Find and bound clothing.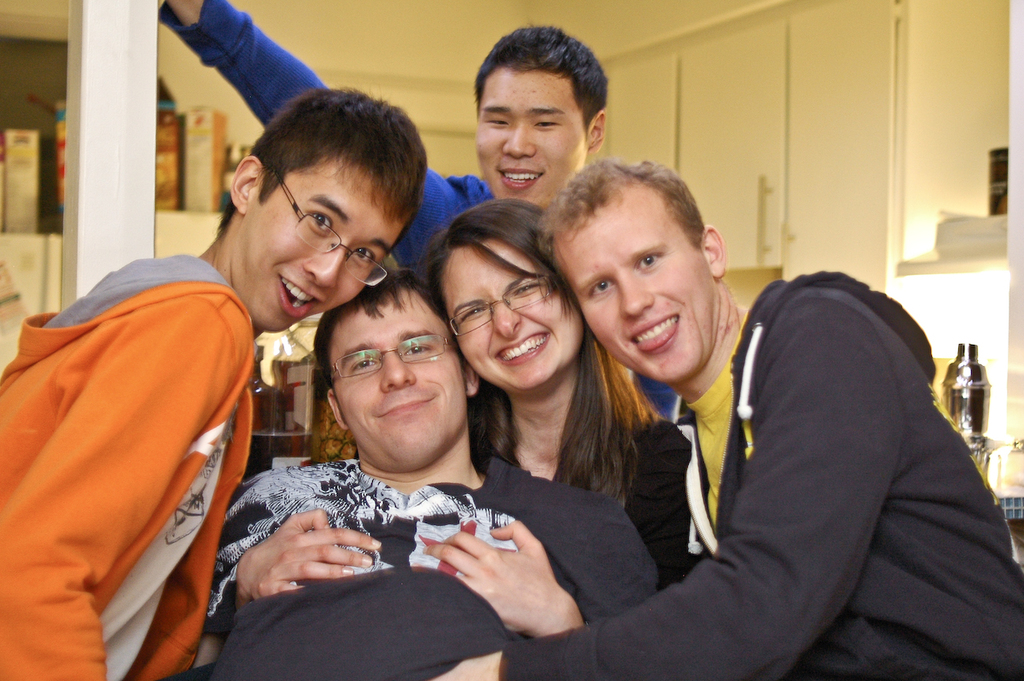
Bound: pyautogui.locateOnScreen(0, 252, 259, 680).
